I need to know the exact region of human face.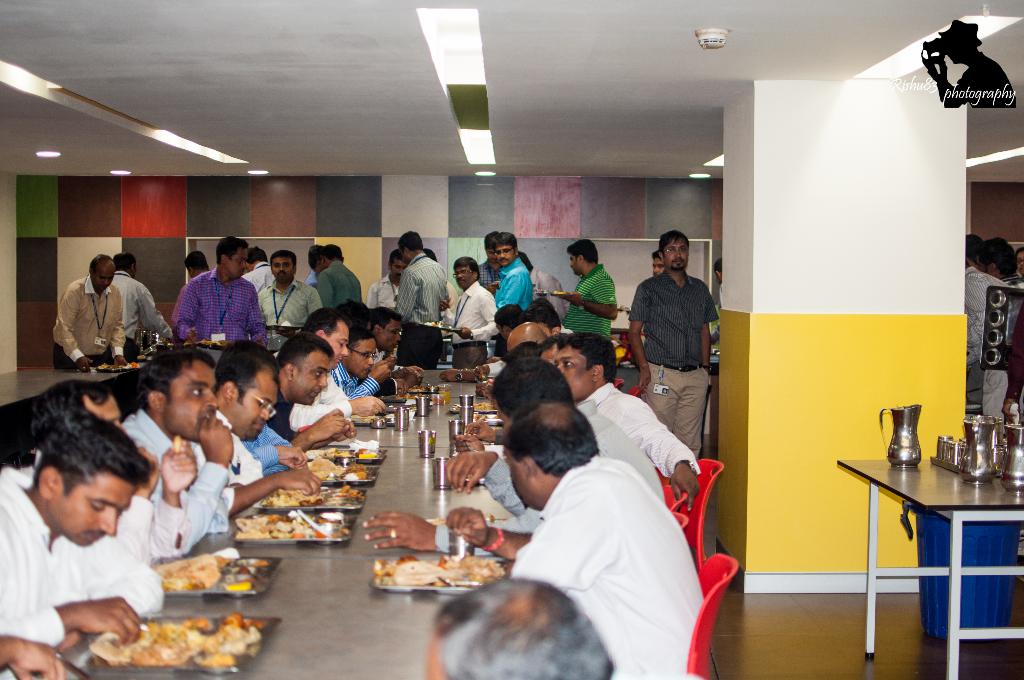
Region: bbox(321, 258, 326, 269).
